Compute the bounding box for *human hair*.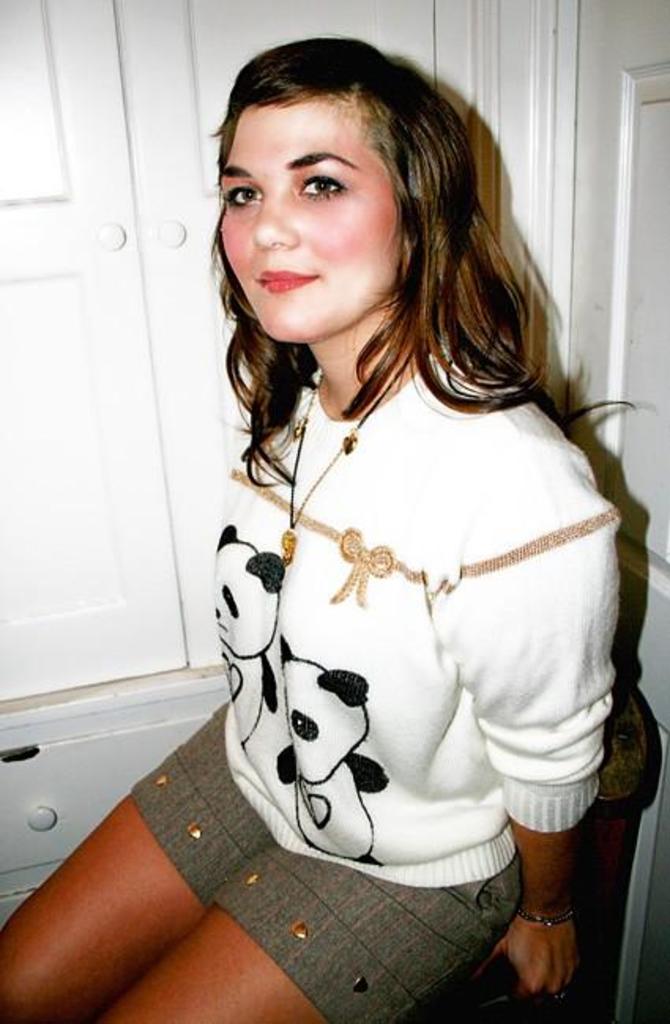
[x1=195, y1=52, x2=577, y2=441].
